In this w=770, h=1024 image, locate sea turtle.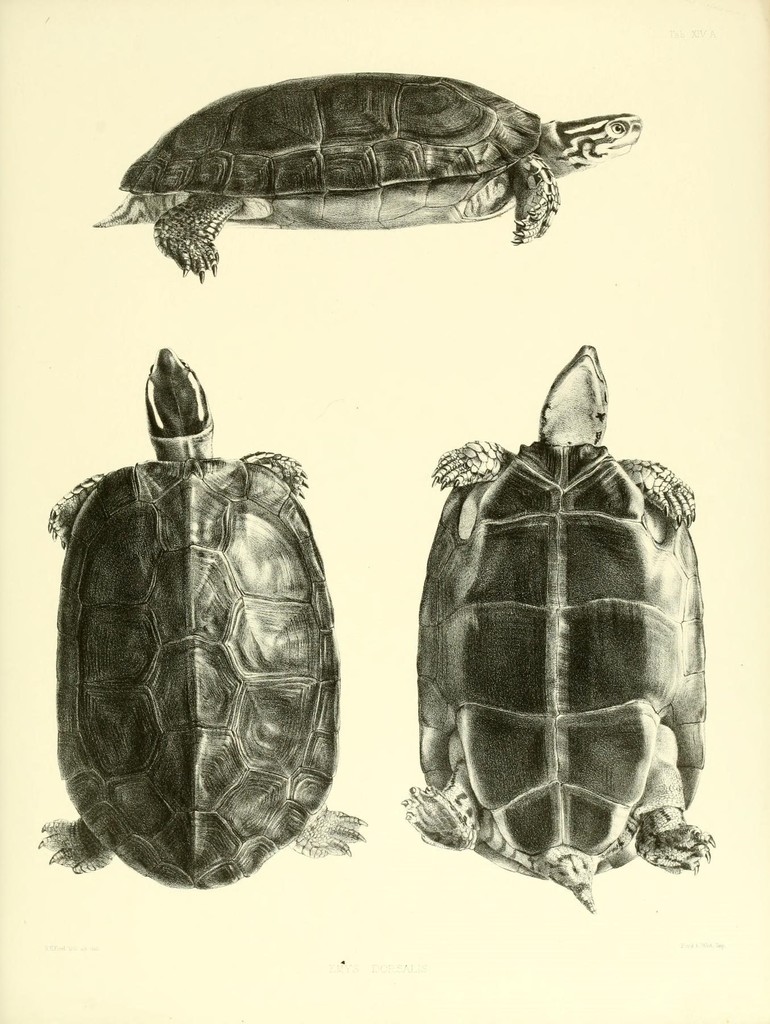
Bounding box: 400 338 722 919.
